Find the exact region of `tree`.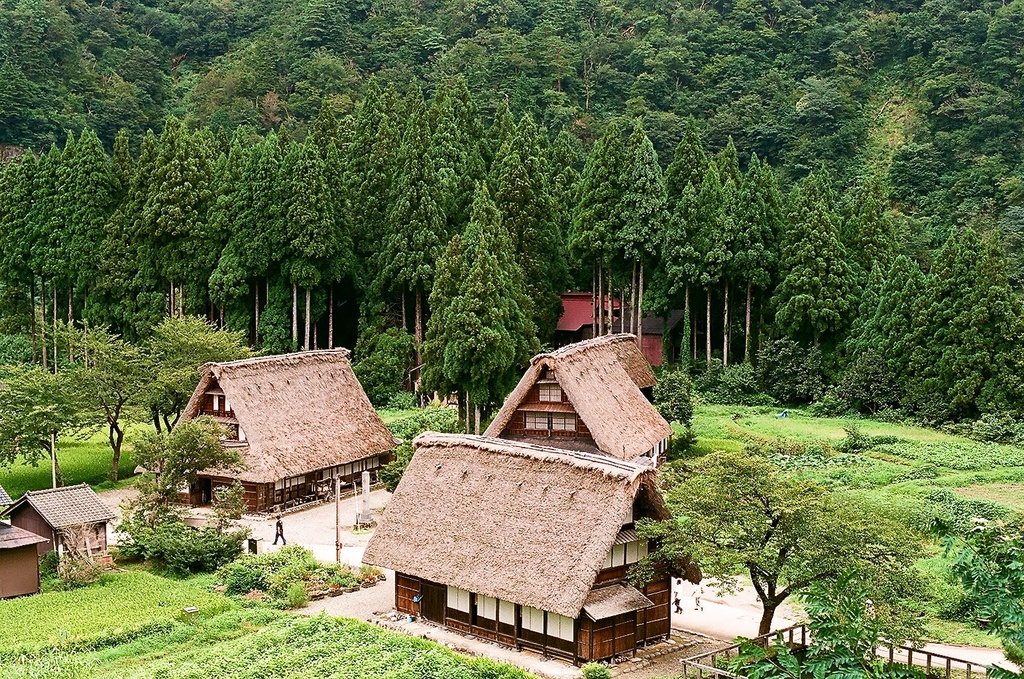
Exact region: (x1=23, y1=151, x2=34, y2=333).
